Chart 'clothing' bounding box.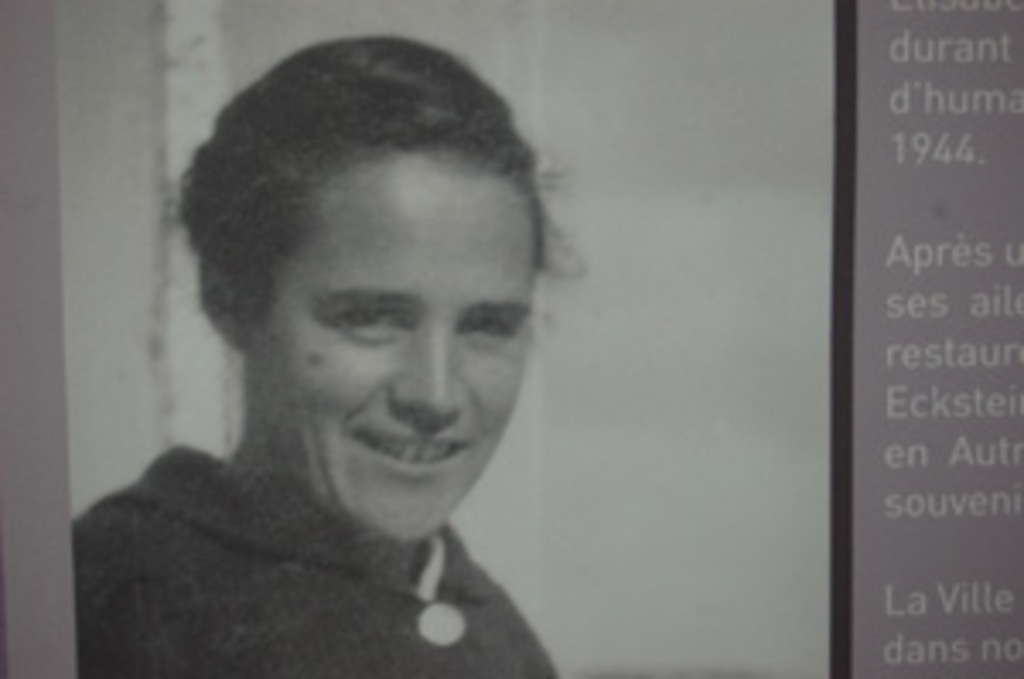
Charted: detection(44, 420, 604, 669).
